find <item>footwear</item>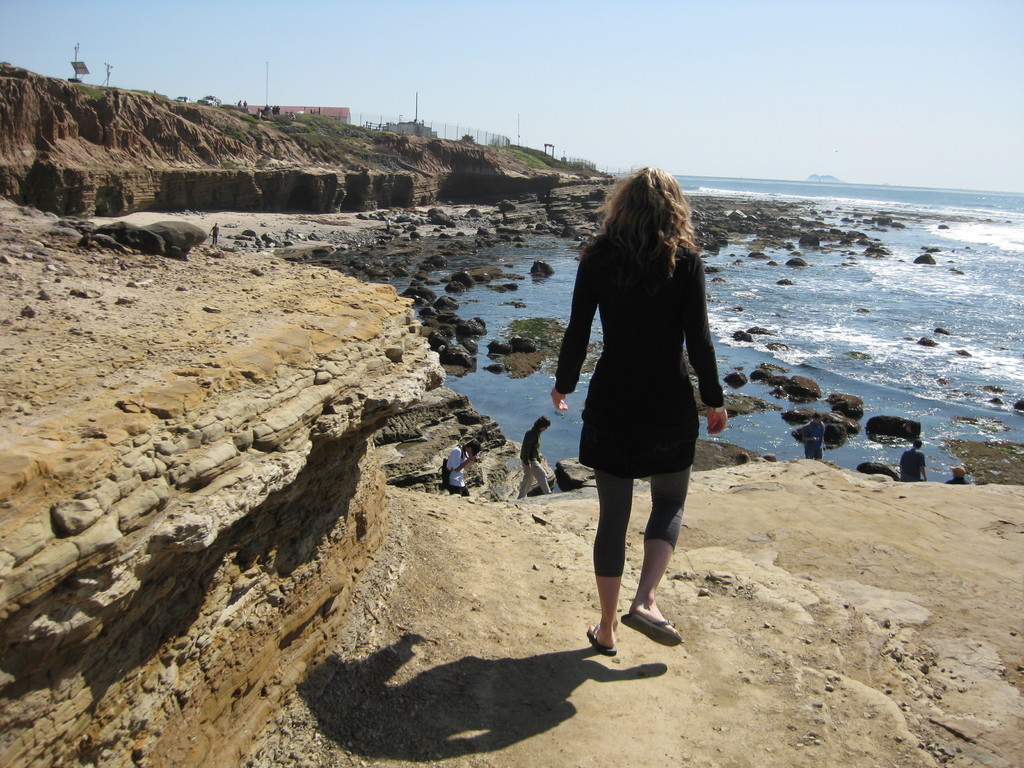
bbox(622, 610, 680, 643)
